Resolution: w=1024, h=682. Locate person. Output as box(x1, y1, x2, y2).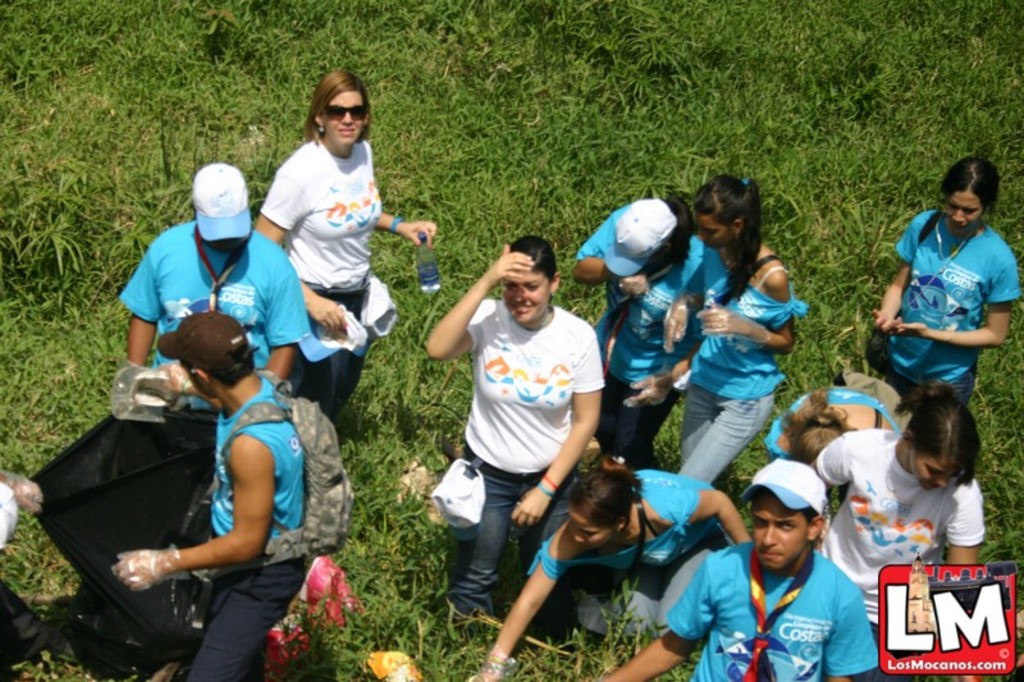
box(471, 456, 751, 681).
